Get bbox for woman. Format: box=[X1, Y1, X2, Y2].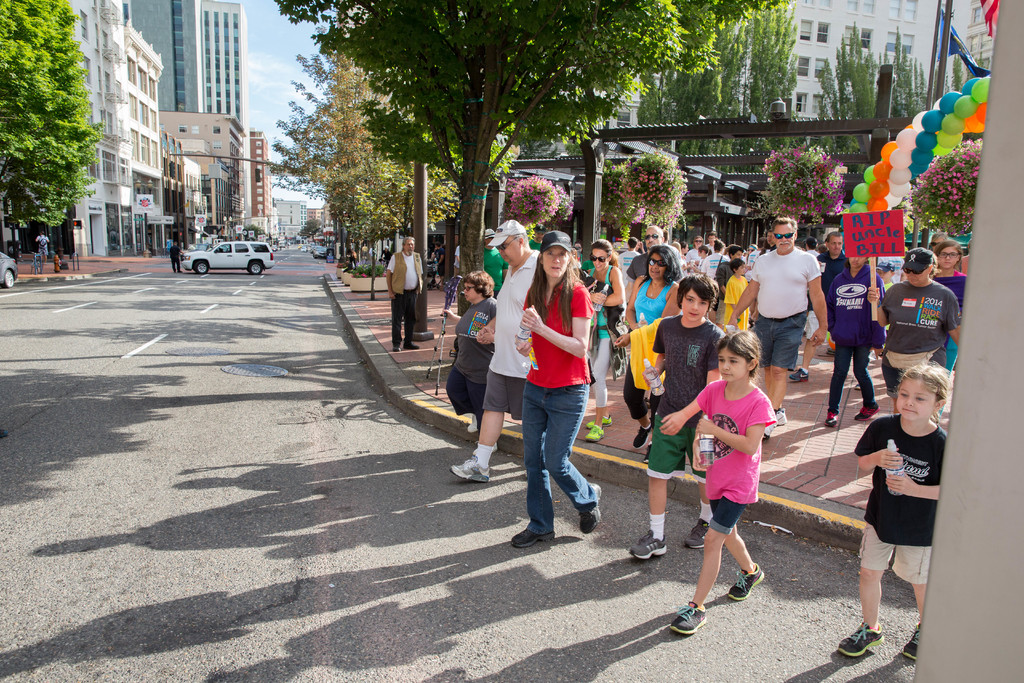
box=[826, 248, 891, 431].
